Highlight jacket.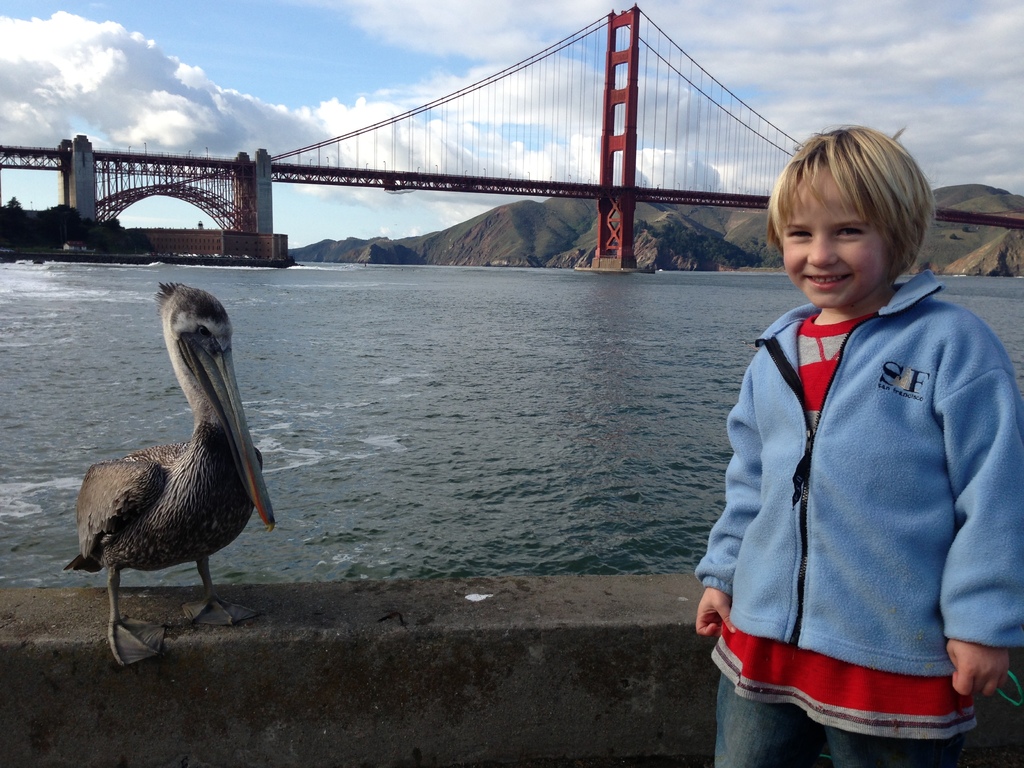
Highlighted region: left=691, top=268, right=1023, bottom=673.
